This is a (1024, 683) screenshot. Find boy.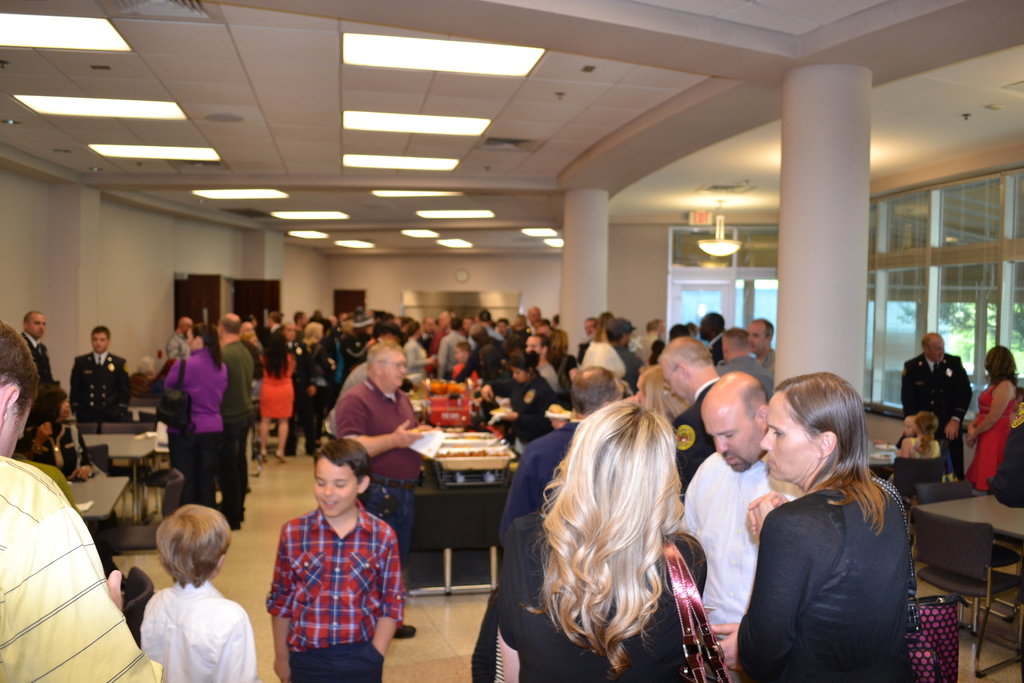
Bounding box: [895, 413, 915, 443].
